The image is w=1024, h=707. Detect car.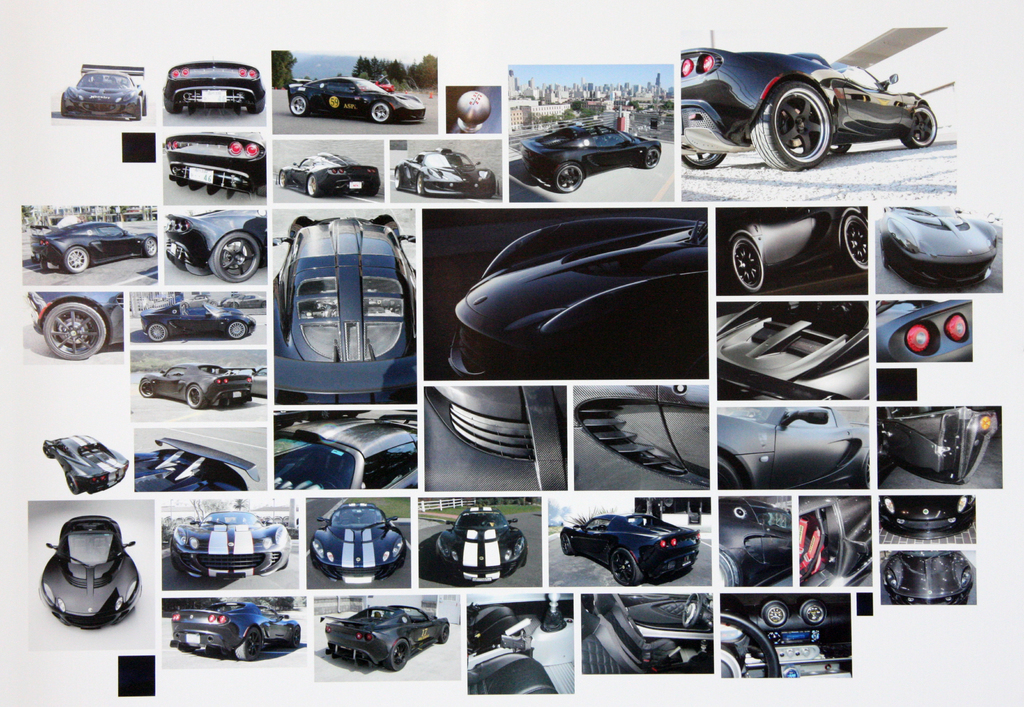
Detection: <region>31, 222, 156, 274</region>.
